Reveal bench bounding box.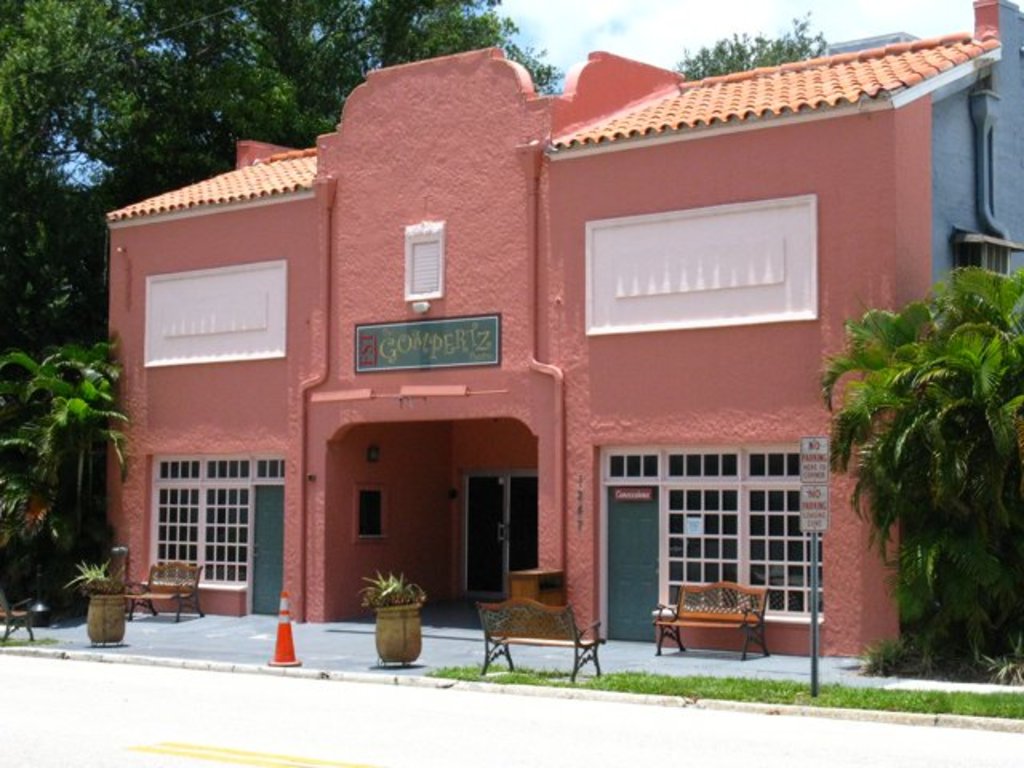
Revealed: (x1=126, y1=562, x2=202, y2=622).
